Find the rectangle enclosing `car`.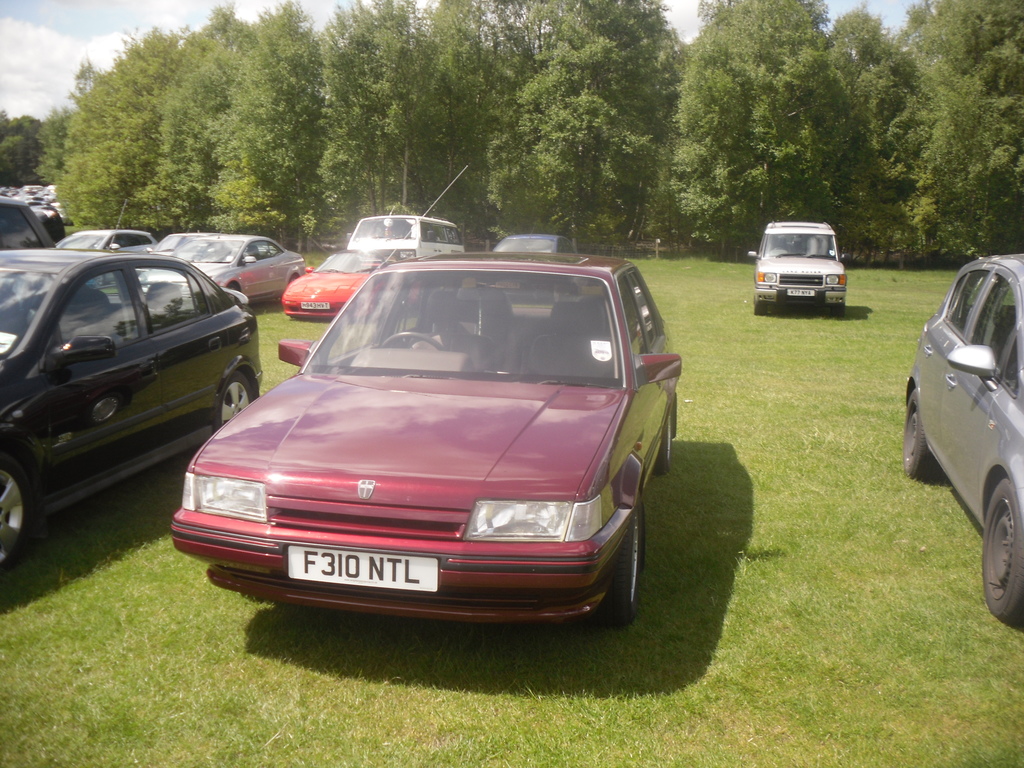
{"left": 8, "top": 232, "right": 259, "bottom": 532}.
